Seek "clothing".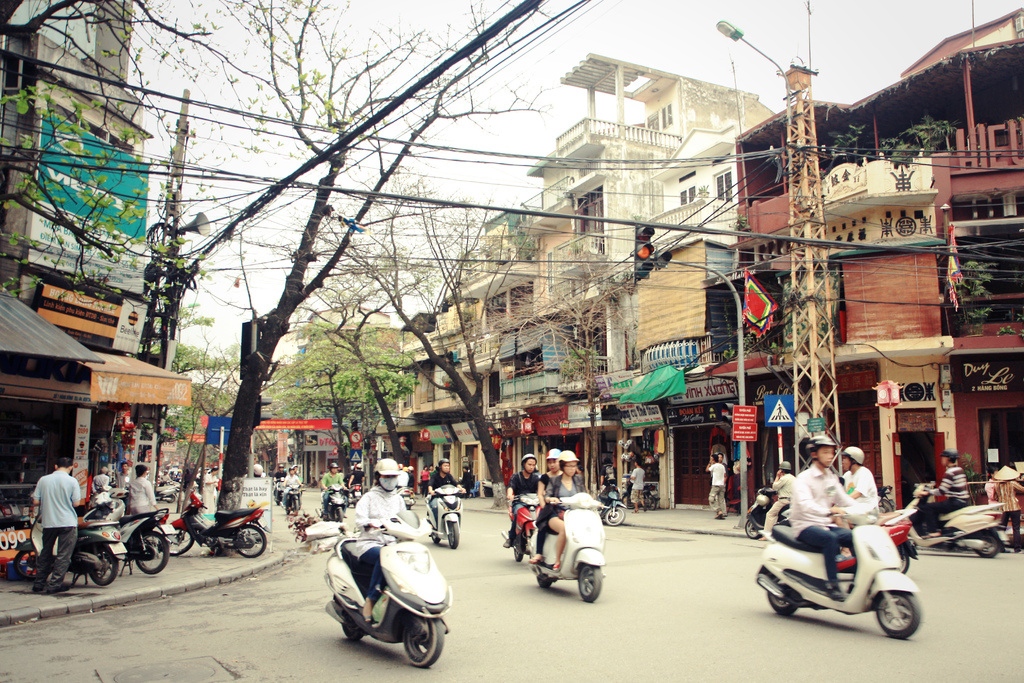
bbox=[546, 471, 586, 526].
